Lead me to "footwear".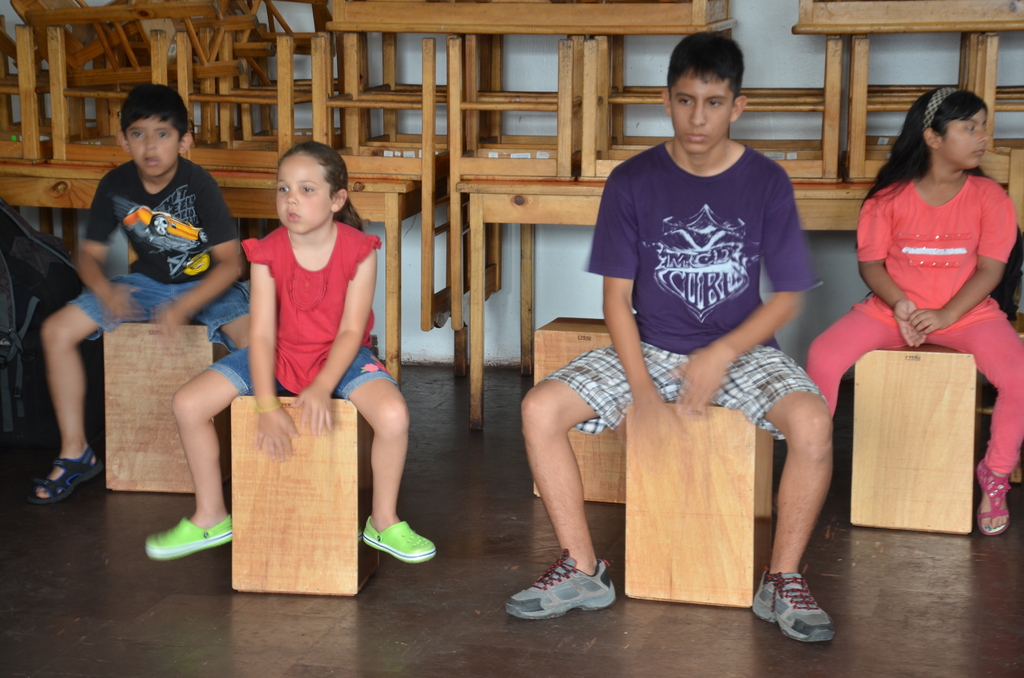
Lead to <region>977, 458, 1015, 537</region>.
